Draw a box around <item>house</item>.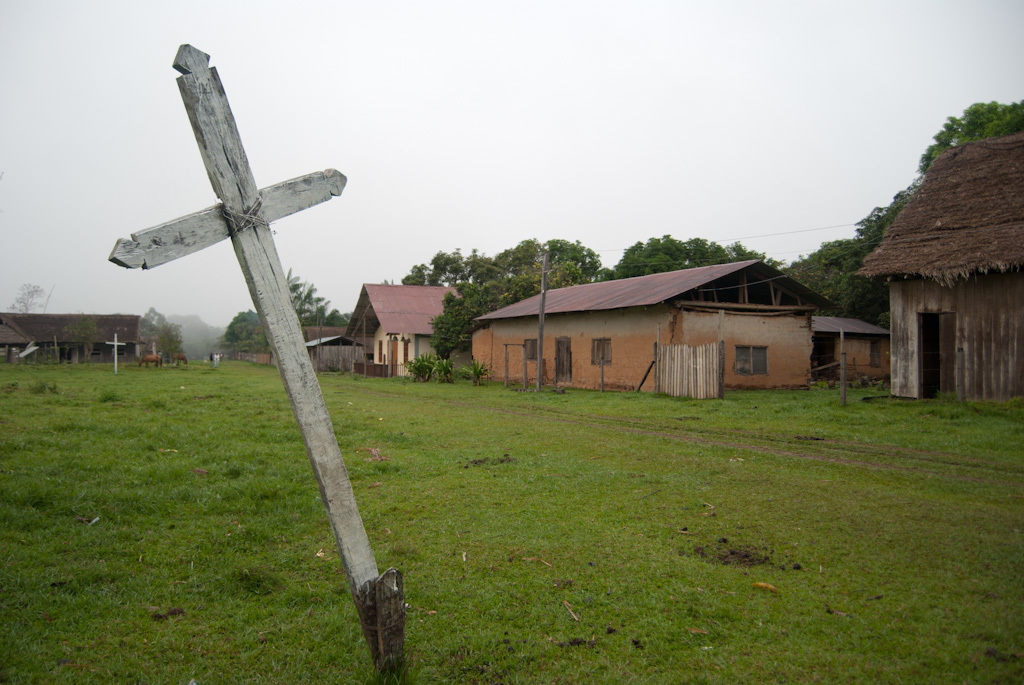
select_region(302, 324, 372, 340).
